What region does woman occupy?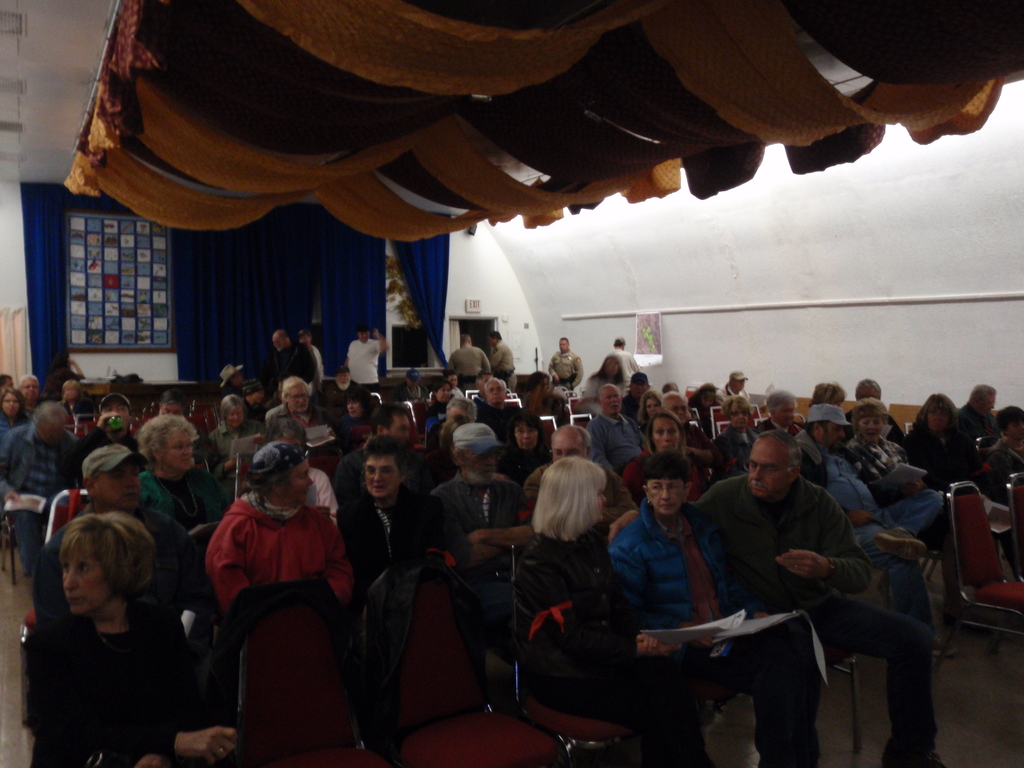
[left=806, top=381, right=853, bottom=444].
